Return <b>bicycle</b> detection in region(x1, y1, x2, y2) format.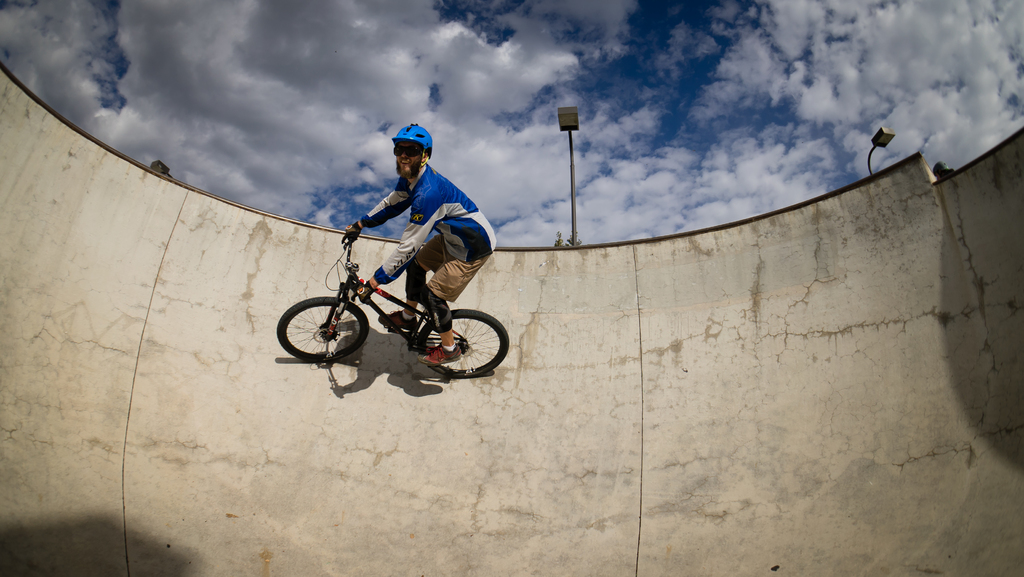
region(276, 237, 509, 377).
